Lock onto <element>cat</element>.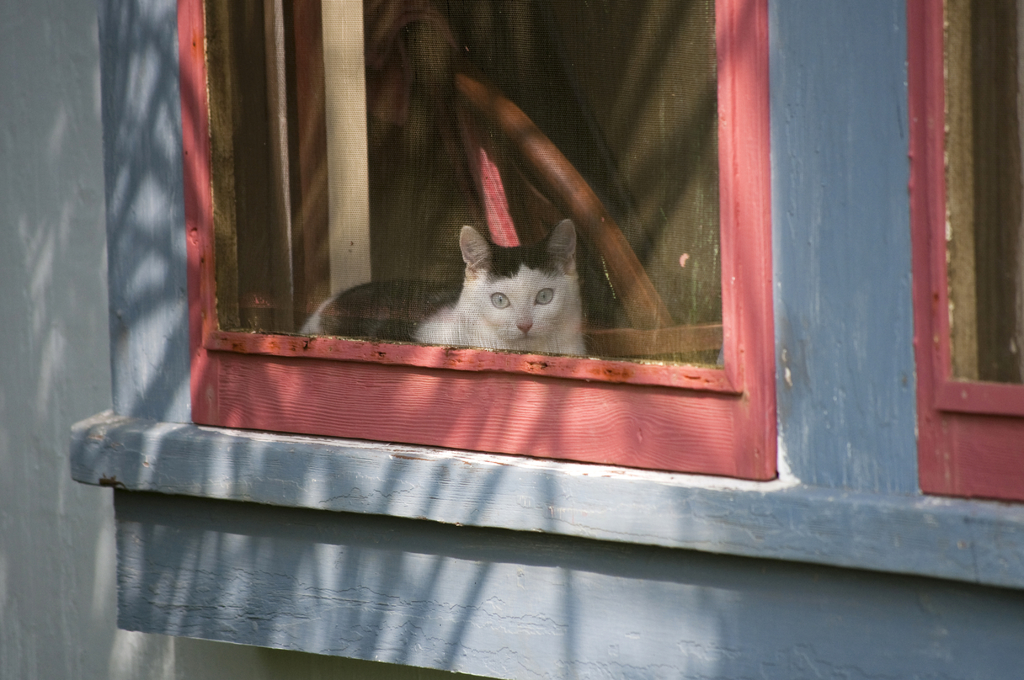
Locked: <bbox>297, 222, 587, 355</bbox>.
